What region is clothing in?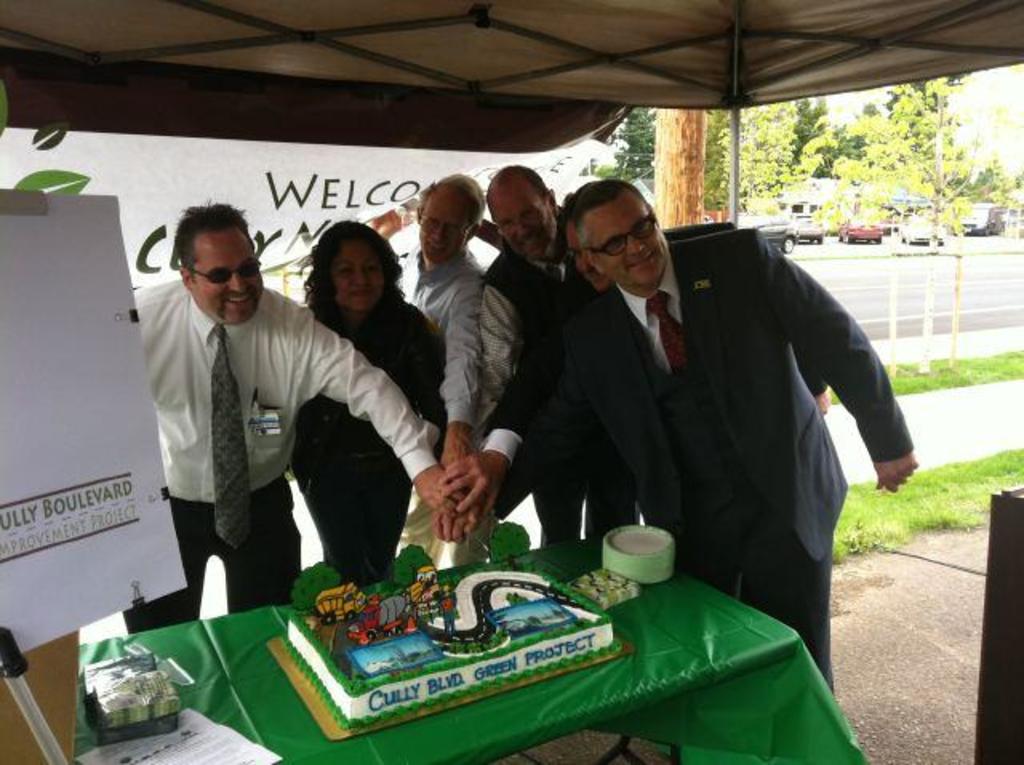
<region>294, 288, 451, 592</region>.
